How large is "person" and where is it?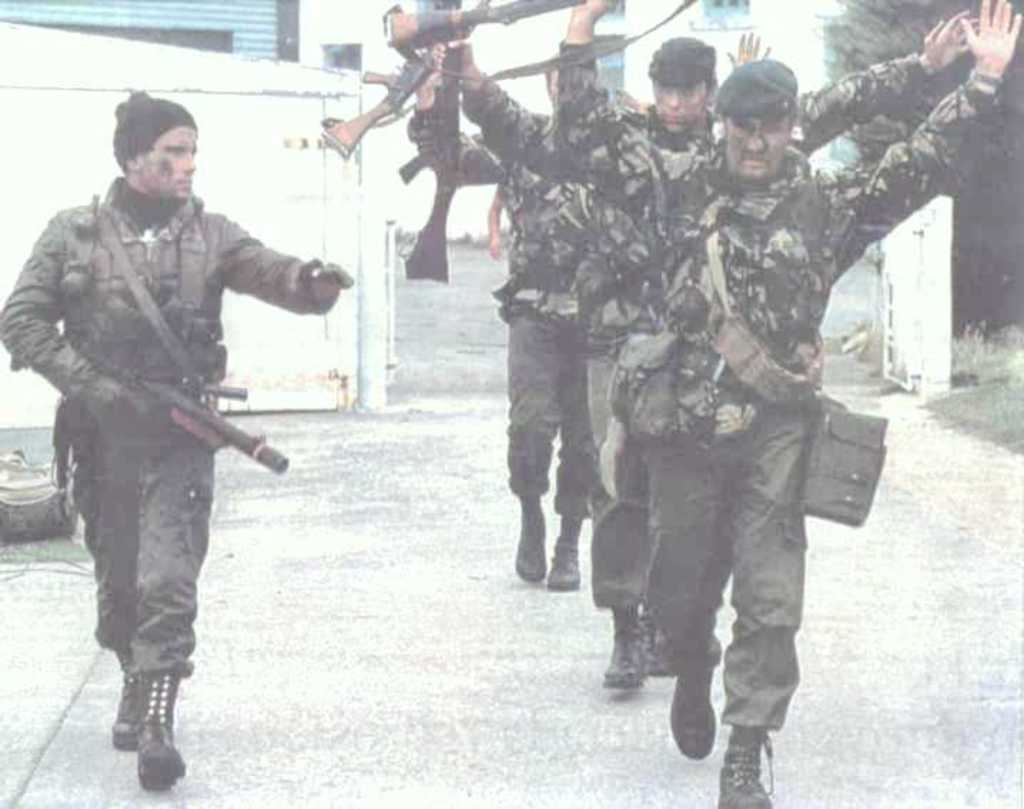
Bounding box: BBox(551, 0, 1023, 808).
